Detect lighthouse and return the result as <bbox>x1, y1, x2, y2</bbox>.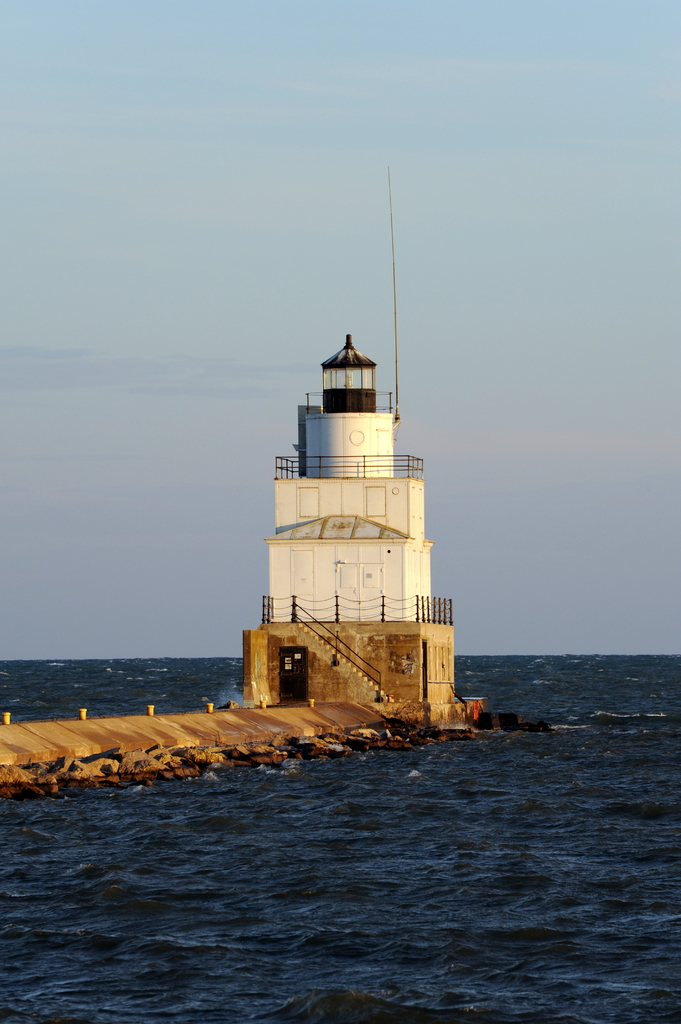
<bbox>234, 280, 460, 714</bbox>.
